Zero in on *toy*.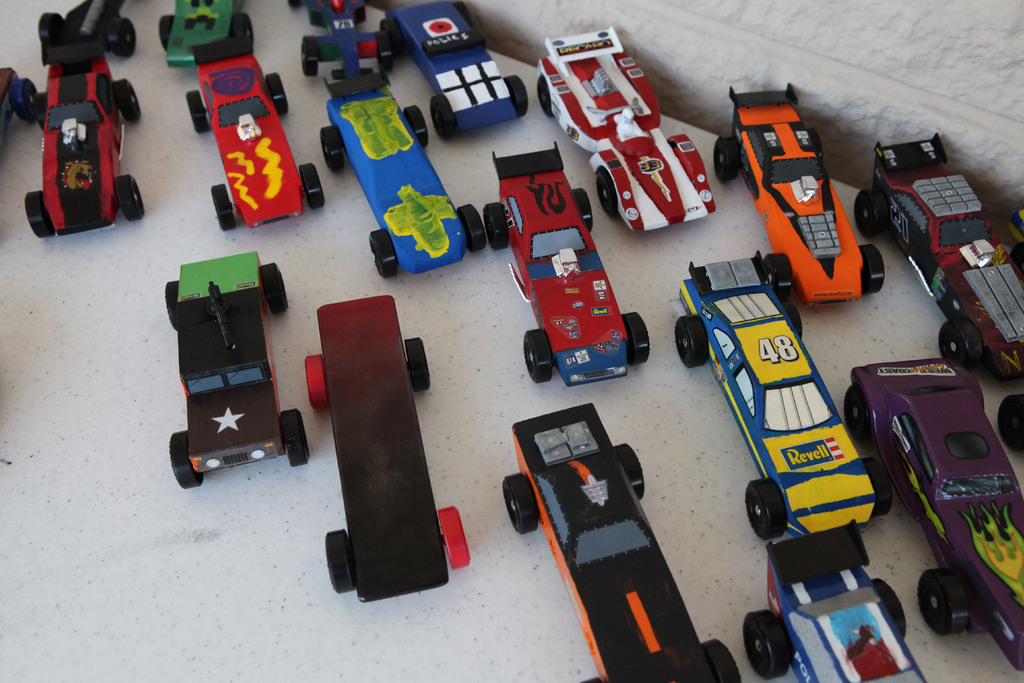
Zeroed in: detection(301, 290, 468, 623).
